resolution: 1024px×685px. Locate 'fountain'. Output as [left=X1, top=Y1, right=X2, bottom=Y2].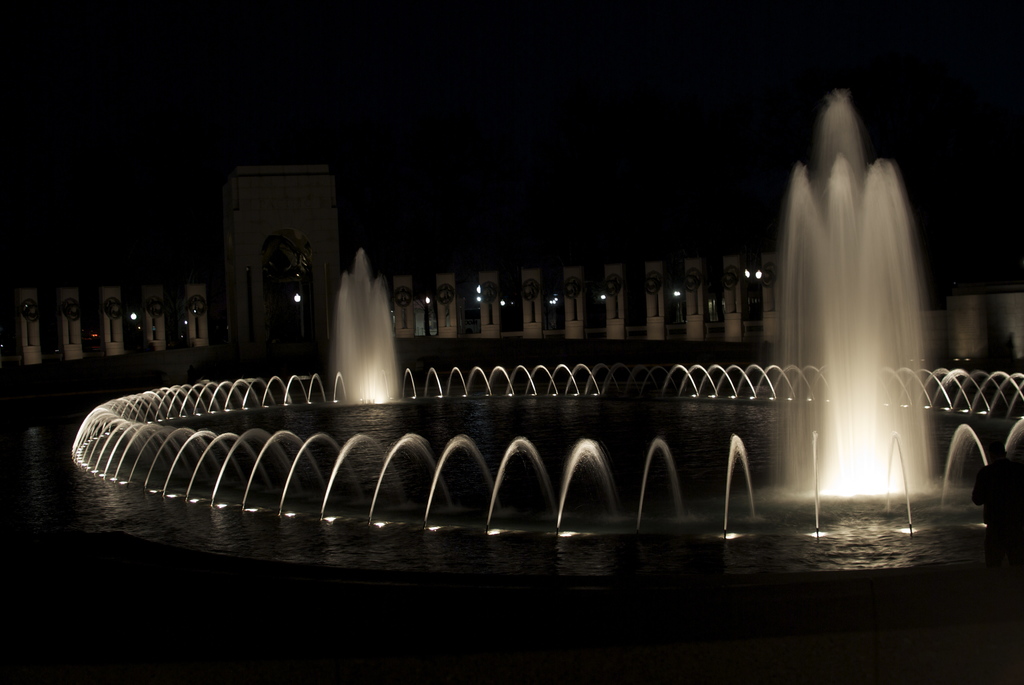
[left=67, top=71, right=1023, bottom=543].
